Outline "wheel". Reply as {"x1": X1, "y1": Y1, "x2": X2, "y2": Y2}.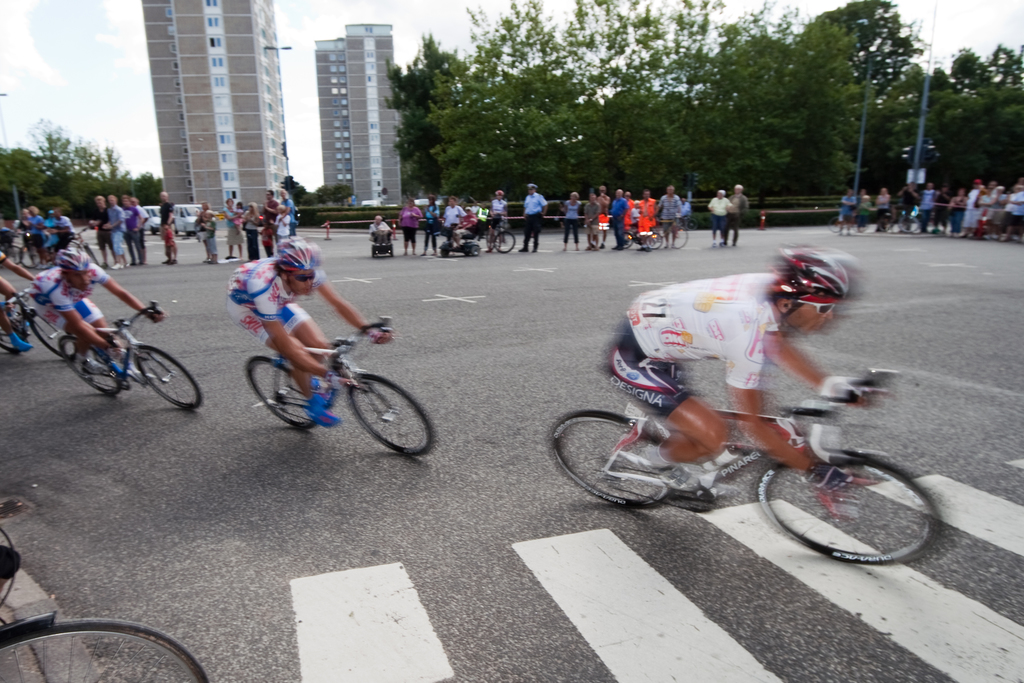
{"x1": 85, "y1": 245, "x2": 100, "y2": 265}.
